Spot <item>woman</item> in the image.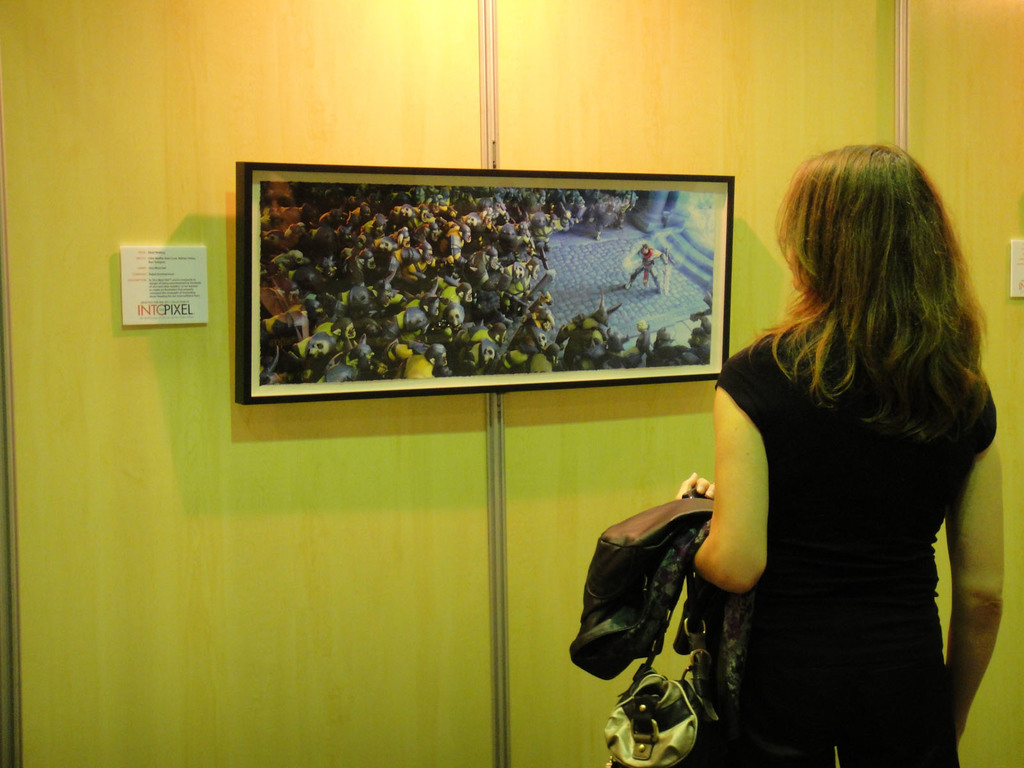
<item>woman</item> found at {"x1": 686, "y1": 116, "x2": 1016, "y2": 762}.
